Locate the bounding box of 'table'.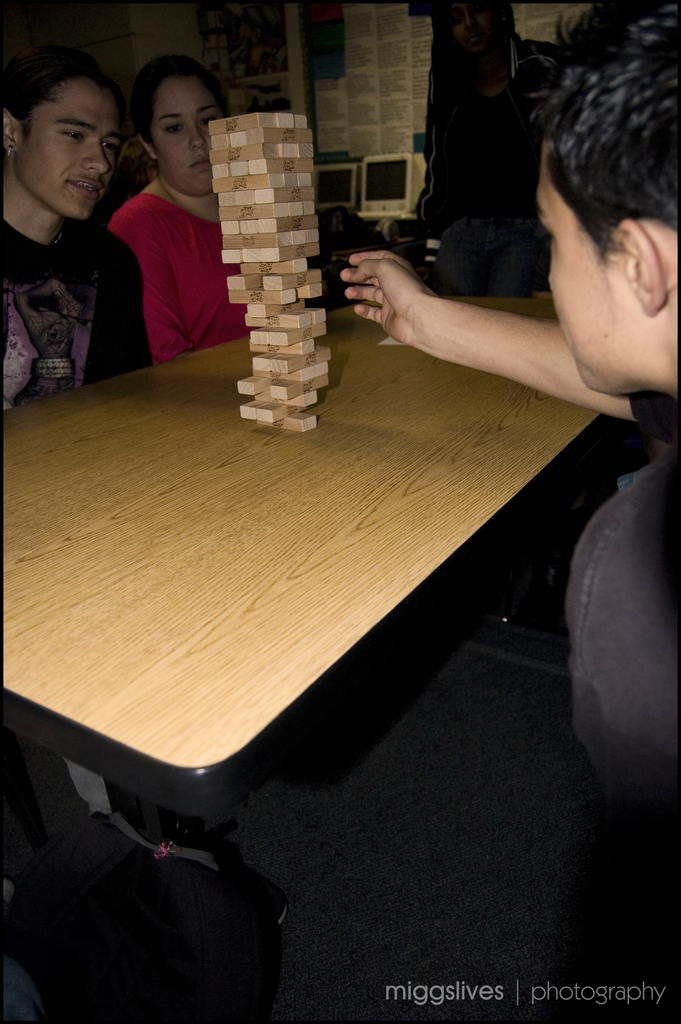
Bounding box: {"x1": 0, "y1": 246, "x2": 582, "y2": 1011}.
